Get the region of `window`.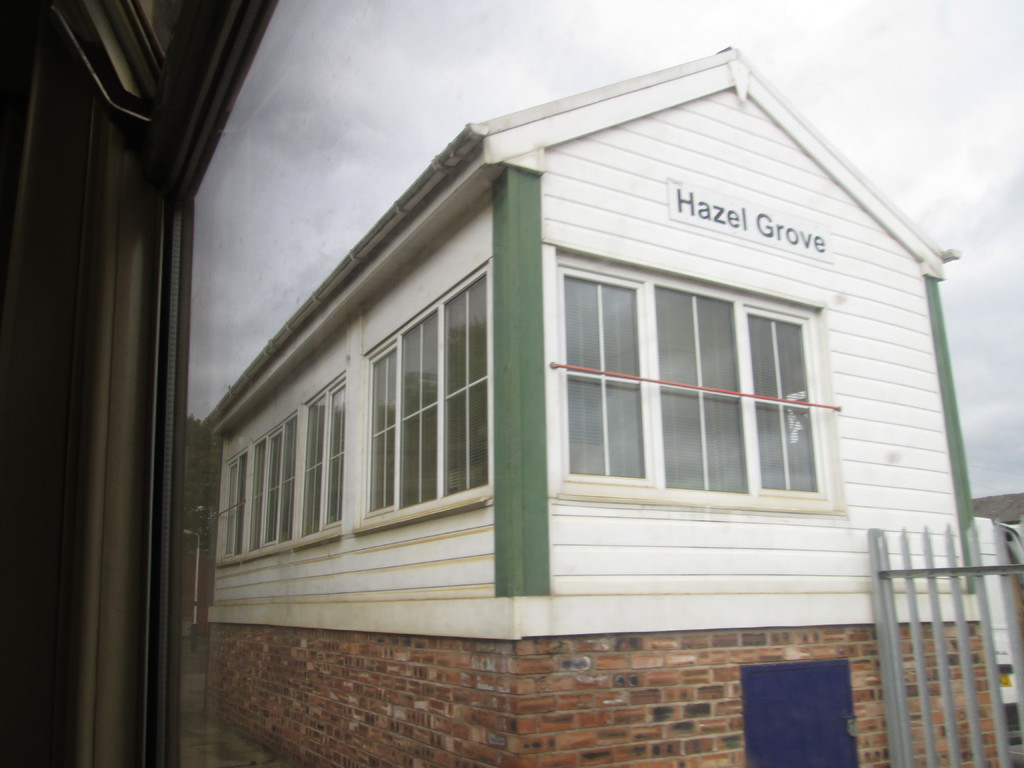
559 221 856 523.
